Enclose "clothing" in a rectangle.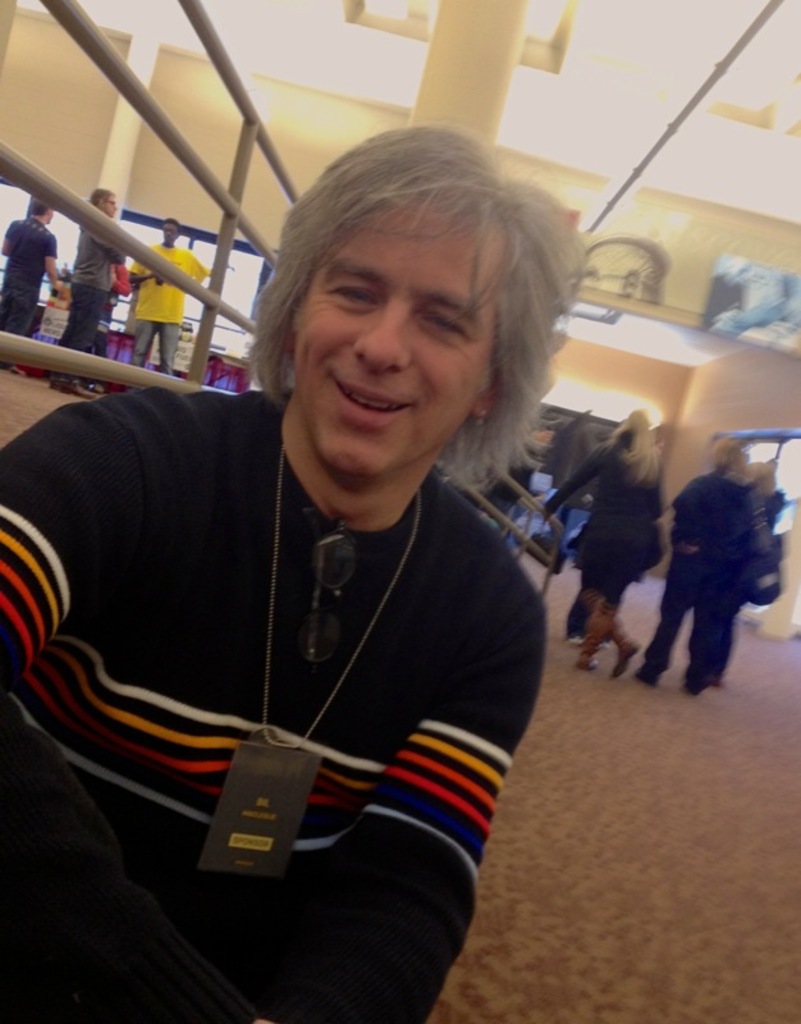
box=[68, 287, 99, 347].
